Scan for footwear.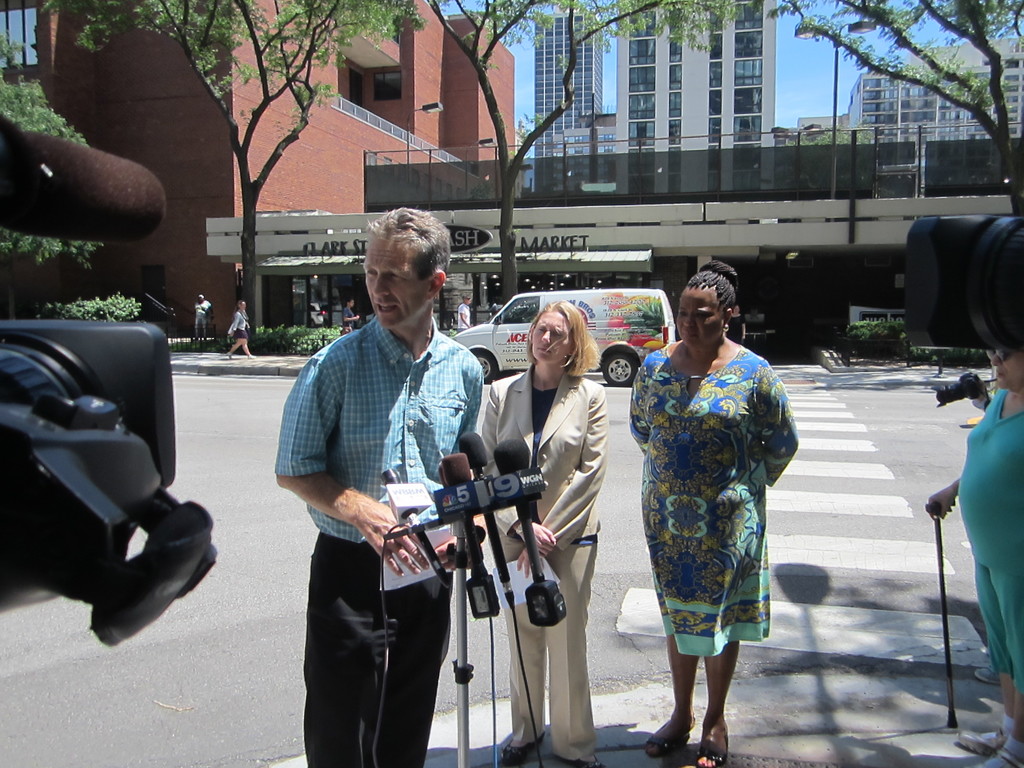
Scan result: <bbox>979, 664, 1006, 688</bbox>.
